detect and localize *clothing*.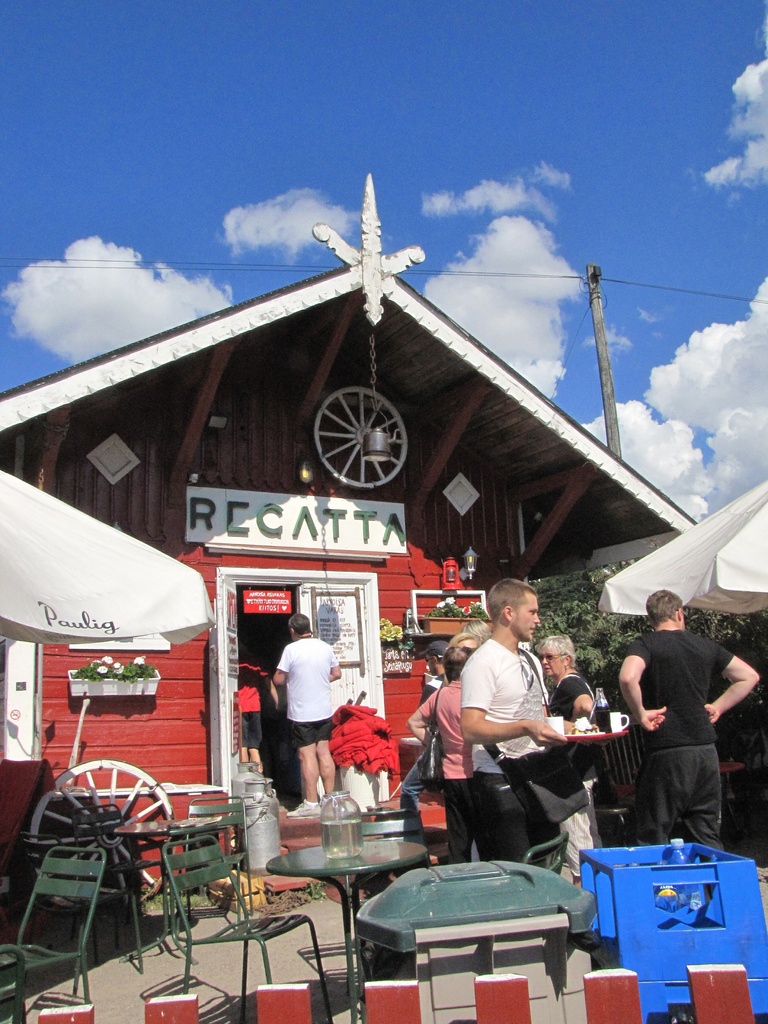
Localized at crop(463, 615, 570, 853).
